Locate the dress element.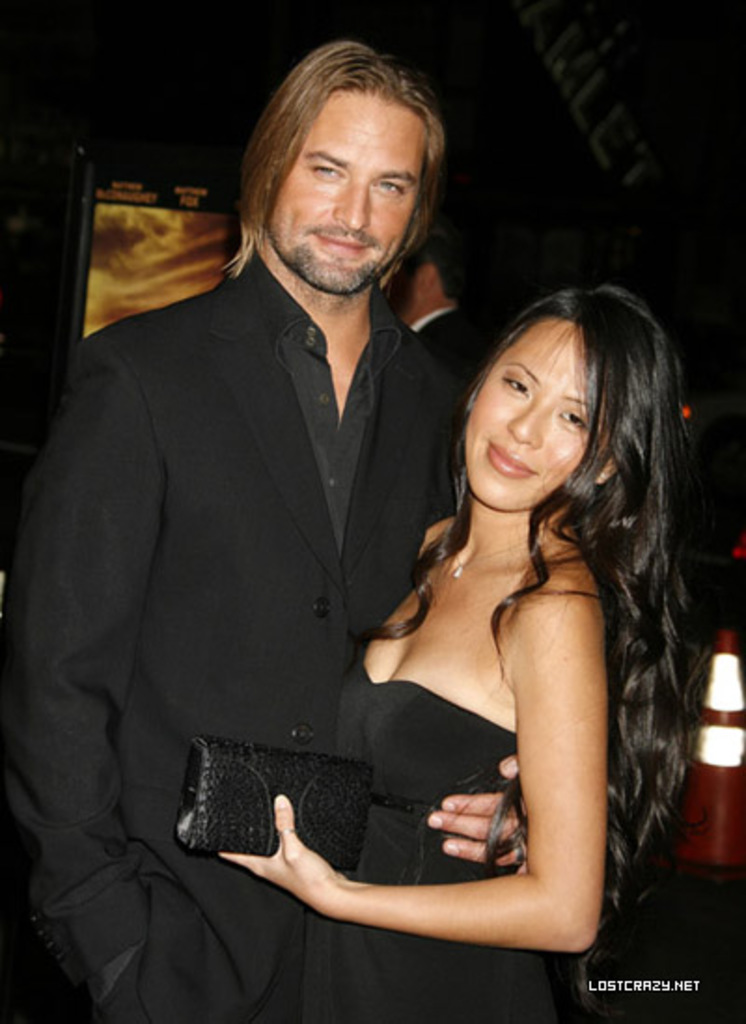
Element bbox: crop(302, 660, 591, 1022).
